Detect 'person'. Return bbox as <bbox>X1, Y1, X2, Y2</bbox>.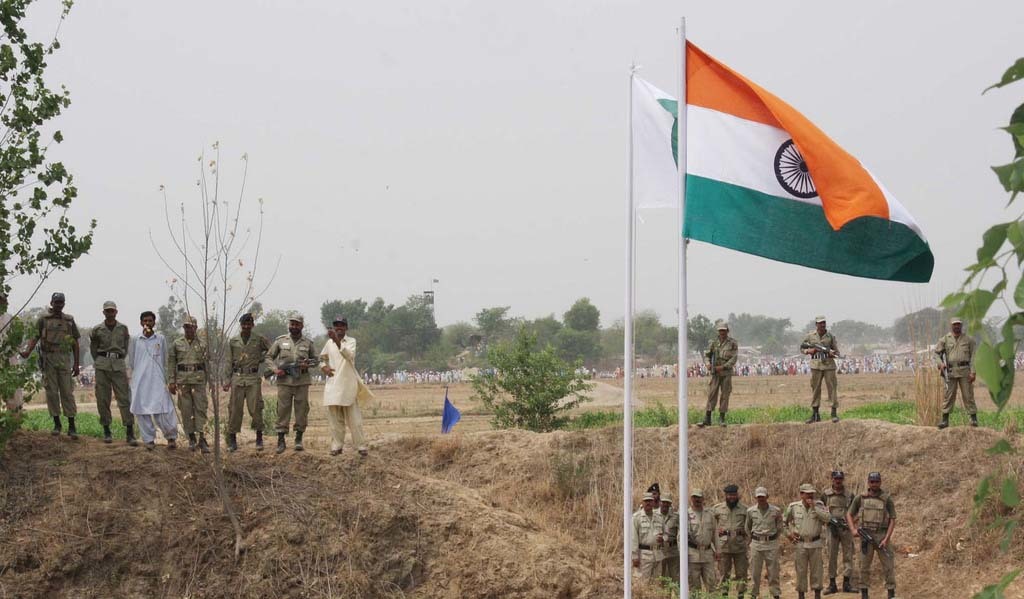
<bbox>936, 315, 978, 428</bbox>.
